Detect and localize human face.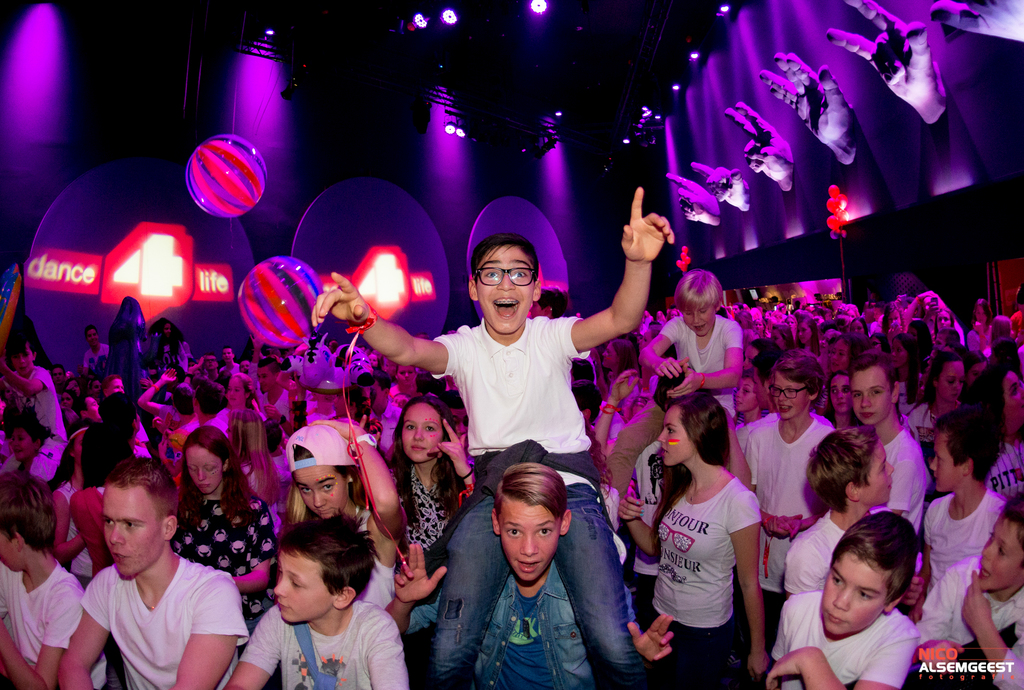
Localized at (left=102, top=485, right=164, bottom=577).
